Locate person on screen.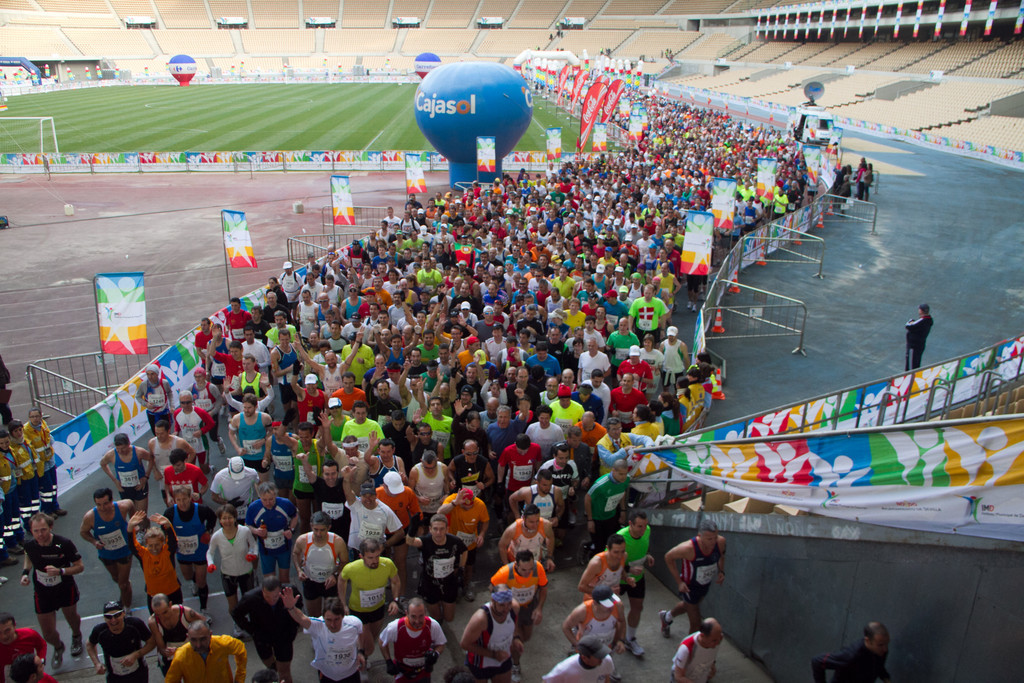
On screen at Rect(142, 595, 207, 682).
